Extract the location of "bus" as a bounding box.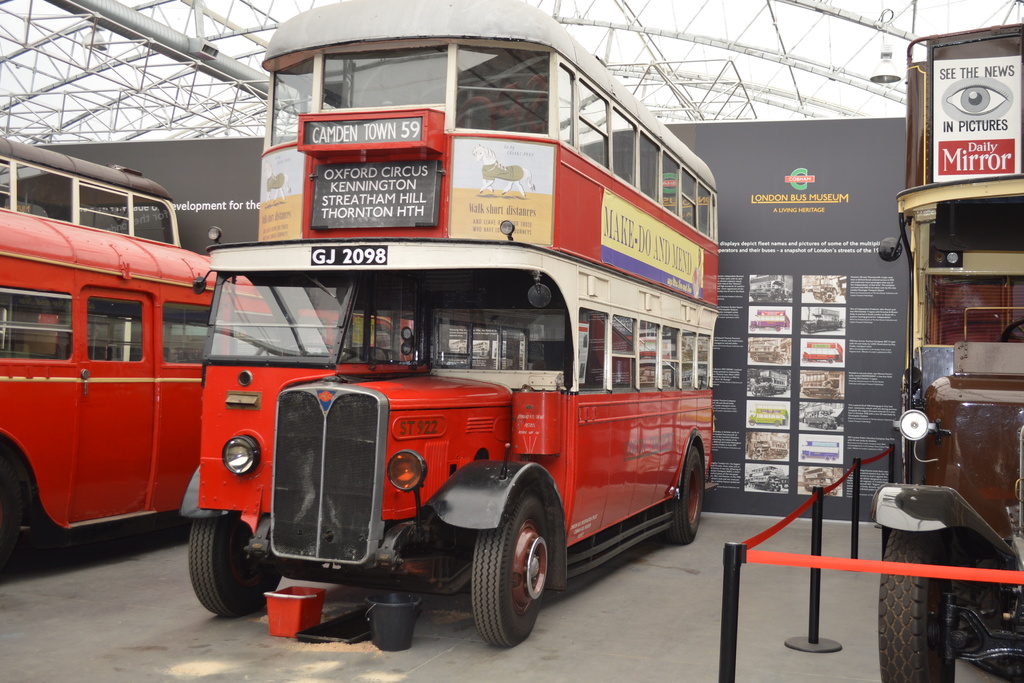
Rect(806, 310, 843, 333).
